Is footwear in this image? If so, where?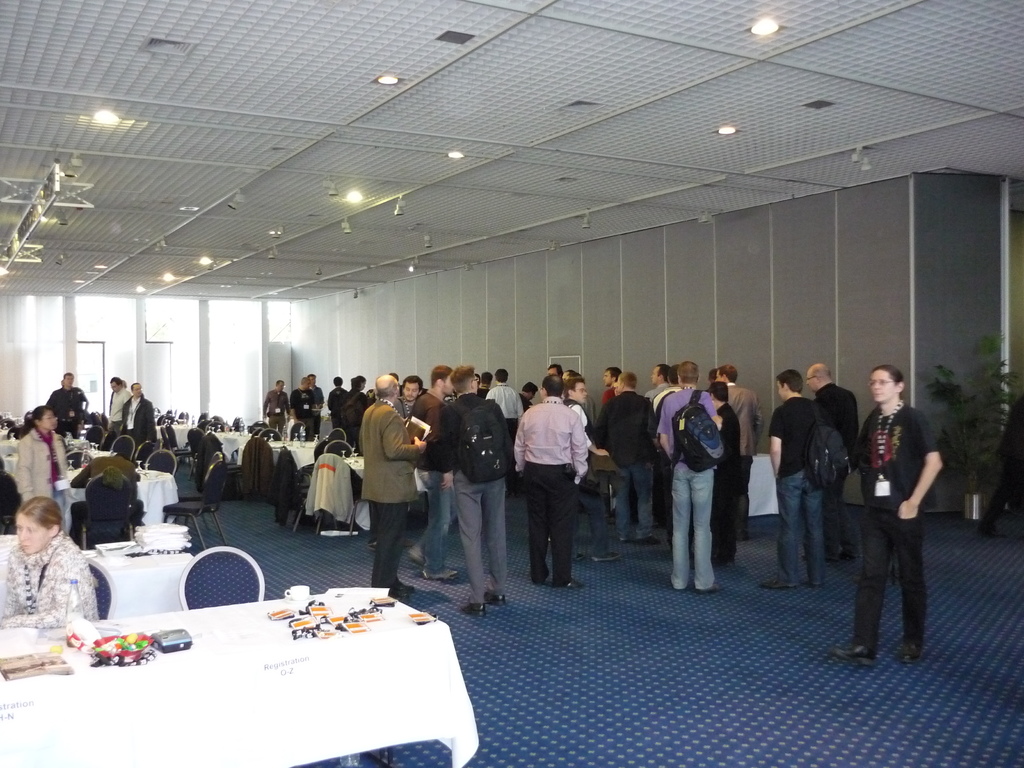
Yes, at l=616, t=534, r=641, b=546.
